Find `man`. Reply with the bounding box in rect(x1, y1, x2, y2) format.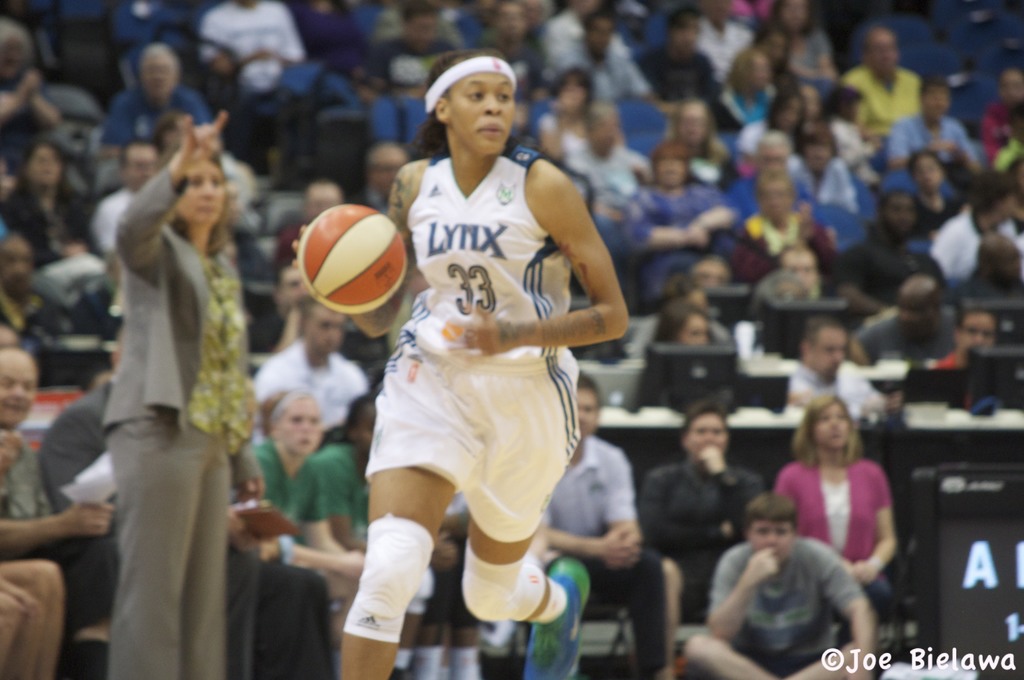
rect(636, 405, 772, 617).
